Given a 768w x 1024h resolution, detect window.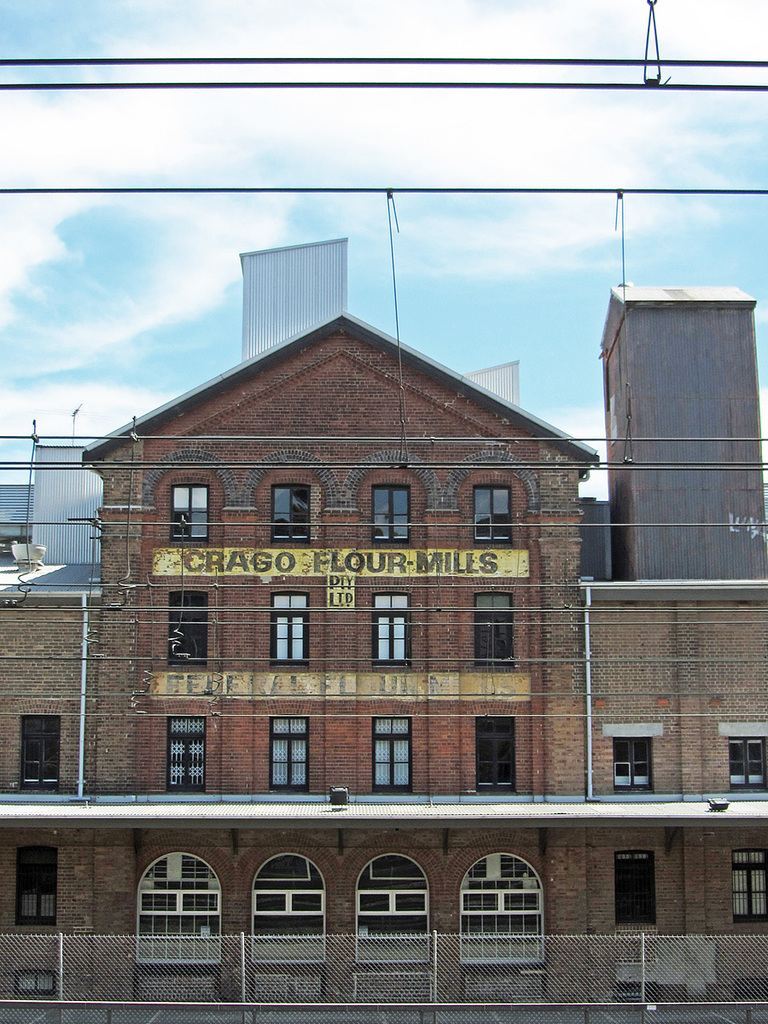
Rect(477, 721, 522, 792).
